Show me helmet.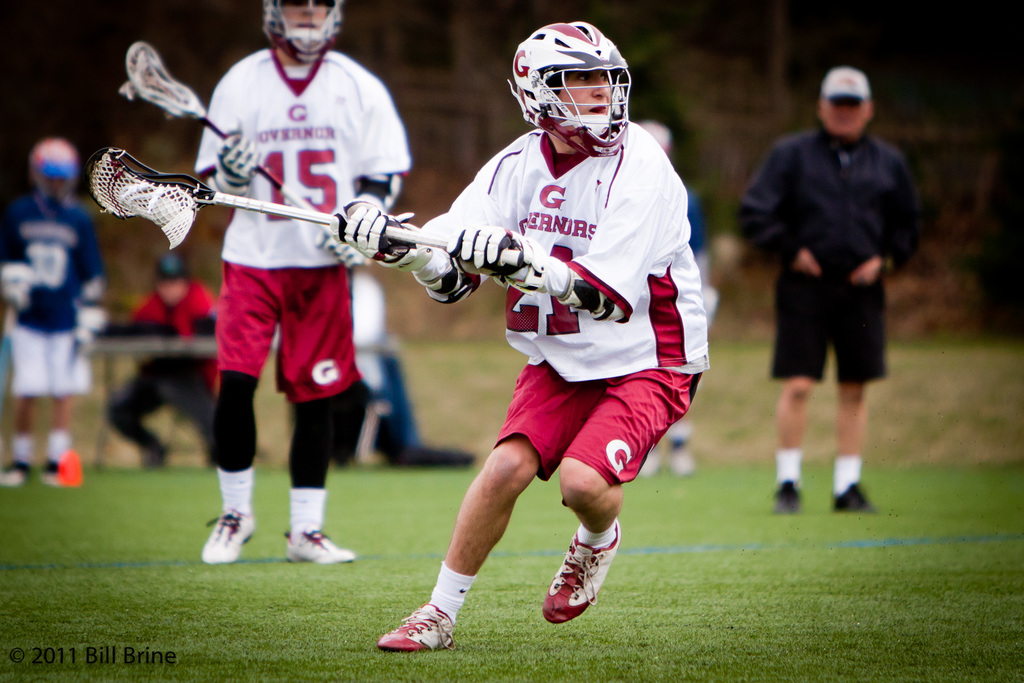
helmet is here: bbox=[264, 0, 349, 62].
